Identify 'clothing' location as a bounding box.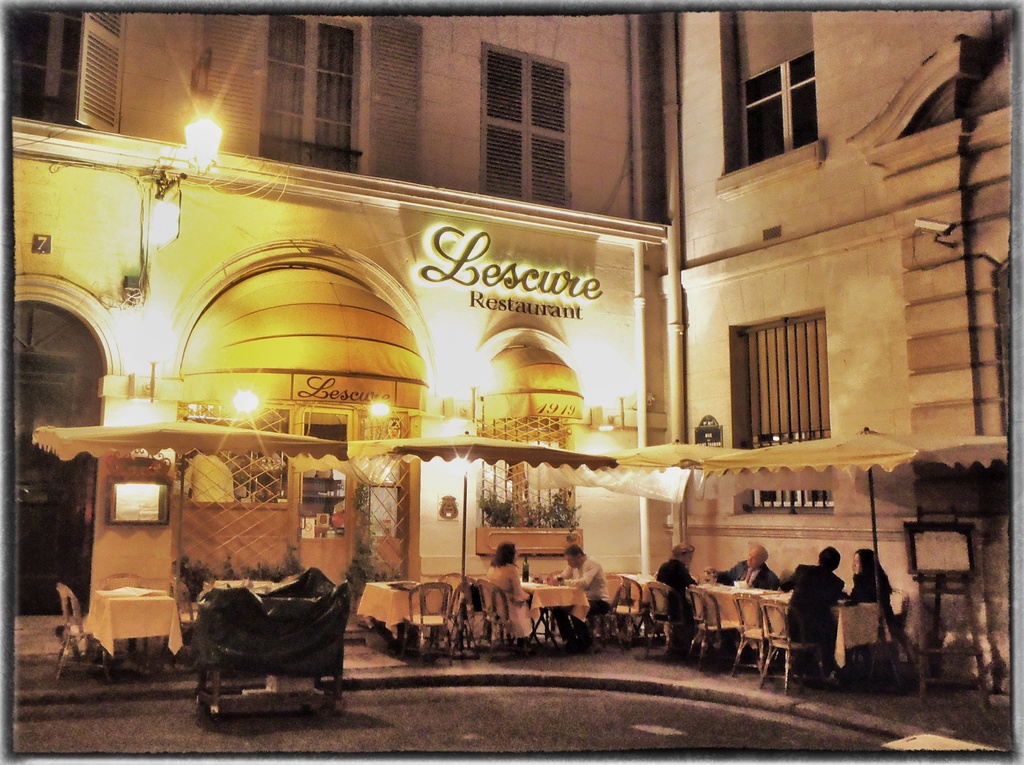
x1=797 y1=560 x2=842 y2=667.
